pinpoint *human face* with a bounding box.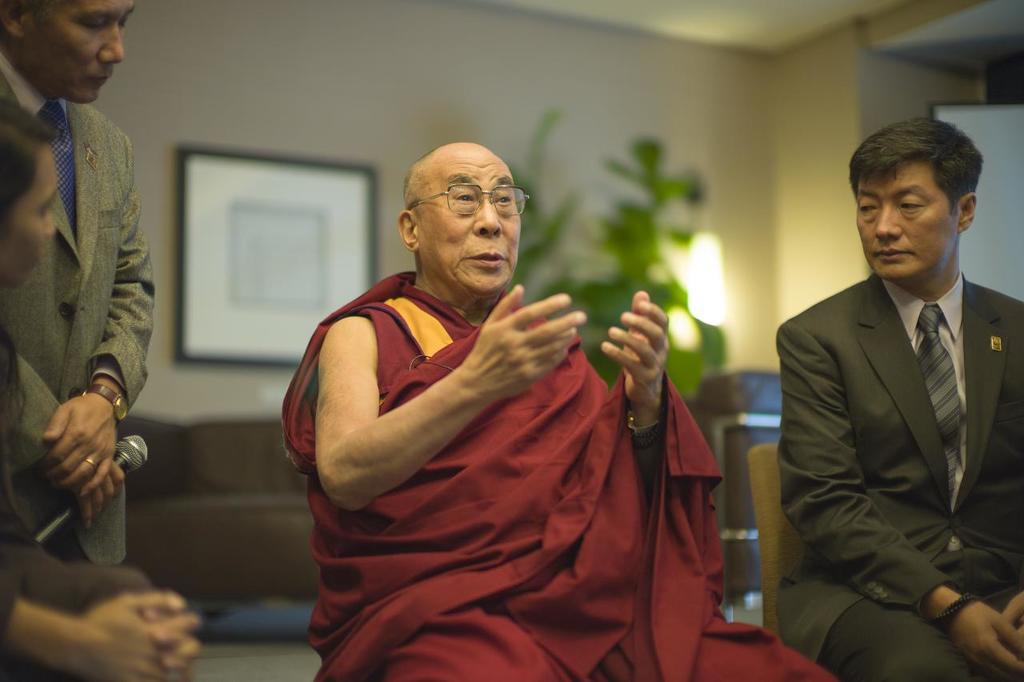
859 162 956 276.
